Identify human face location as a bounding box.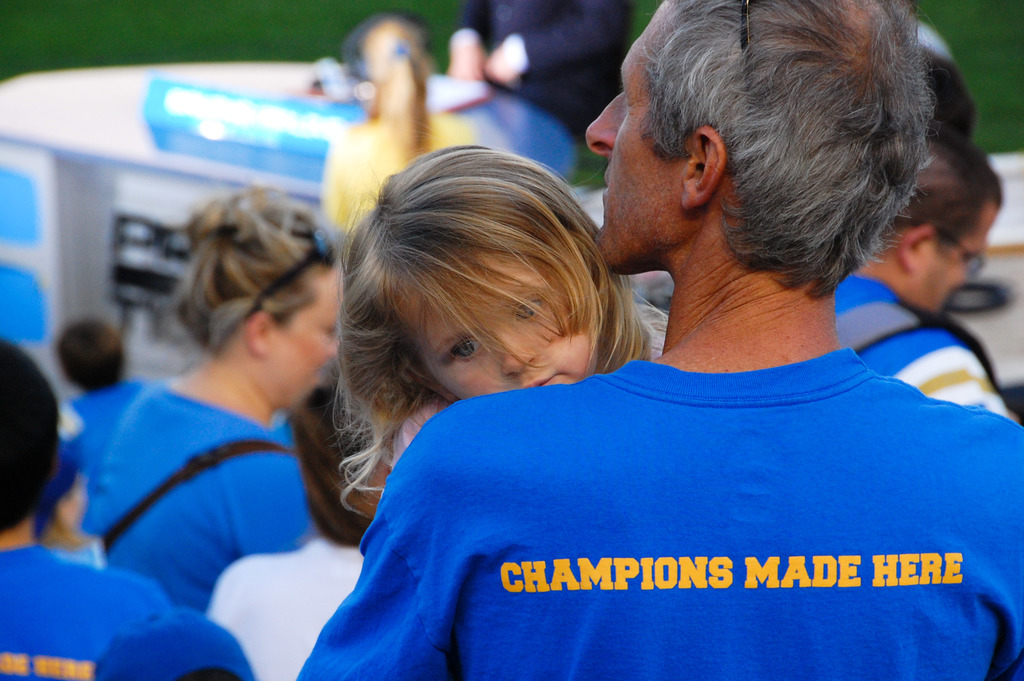
bbox=[414, 248, 590, 390].
